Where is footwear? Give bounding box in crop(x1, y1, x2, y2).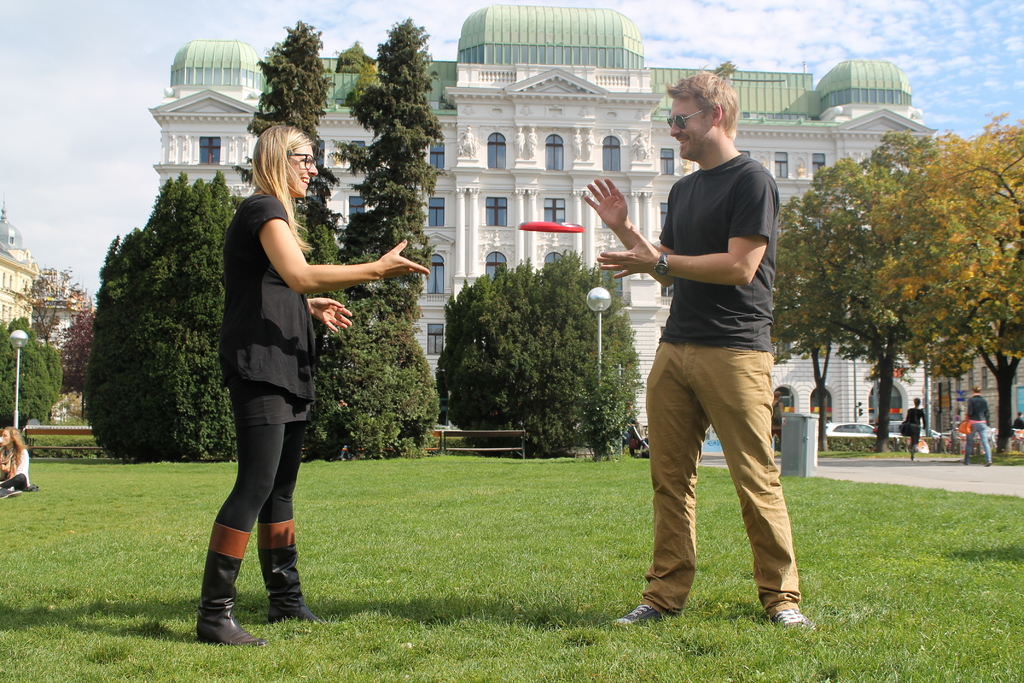
crop(608, 600, 679, 631).
